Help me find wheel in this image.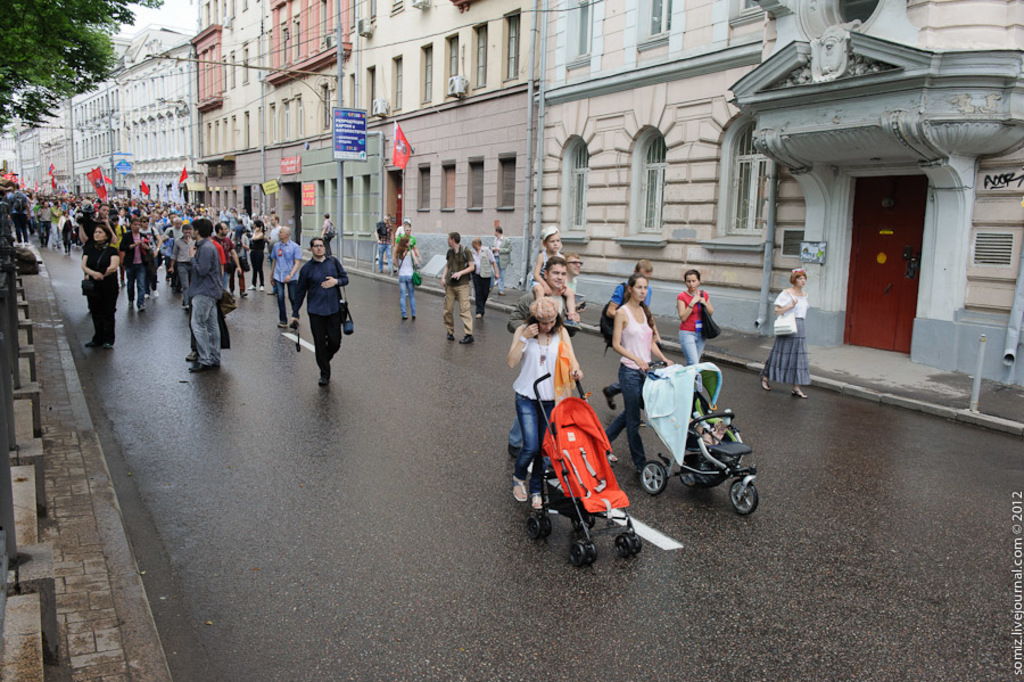
Found it: {"x1": 570, "y1": 542, "x2": 585, "y2": 567}.
